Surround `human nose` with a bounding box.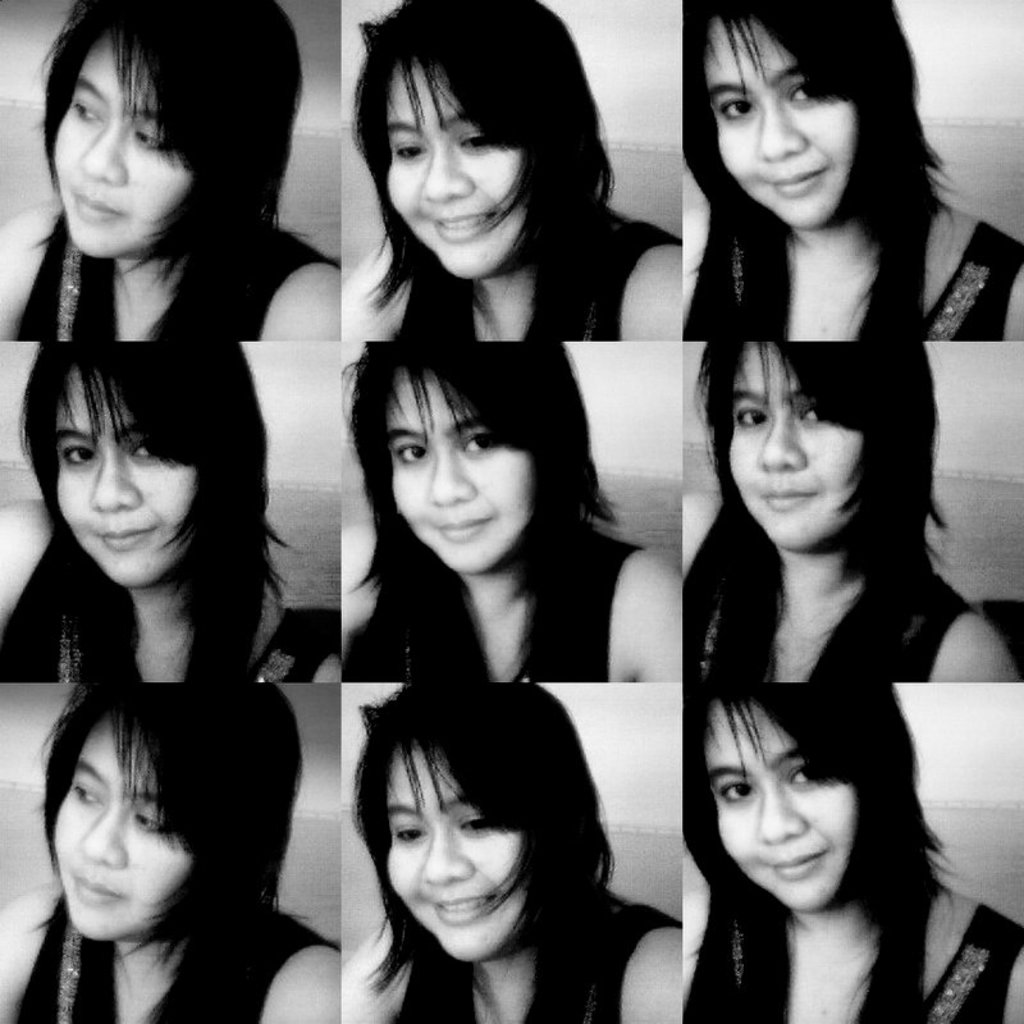
l=417, t=829, r=474, b=884.
